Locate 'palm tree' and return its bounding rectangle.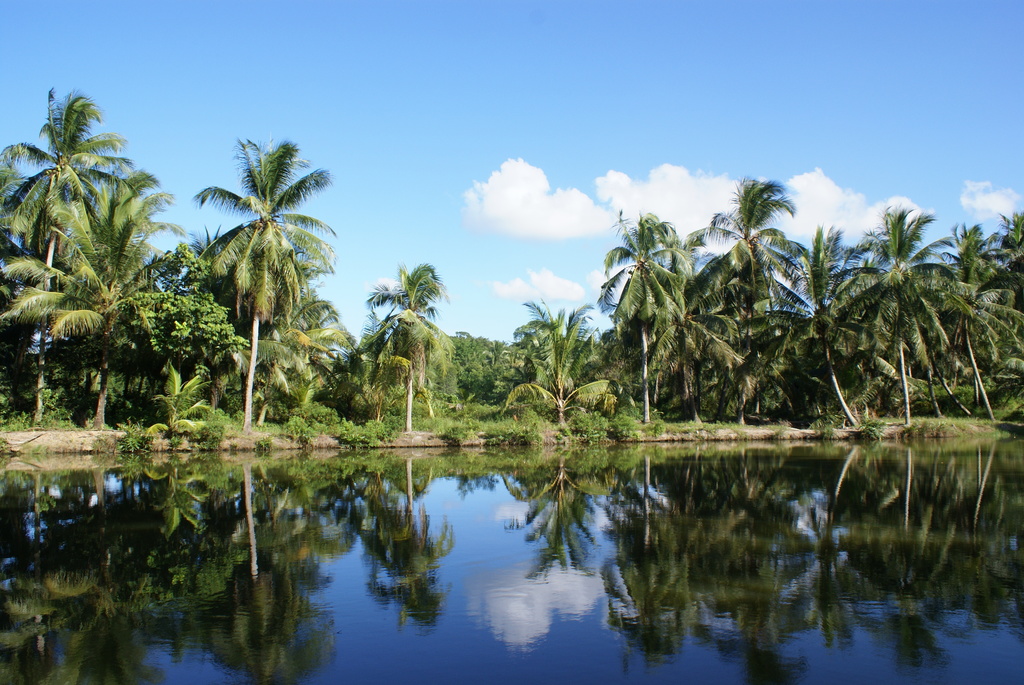
5:174:196:429.
